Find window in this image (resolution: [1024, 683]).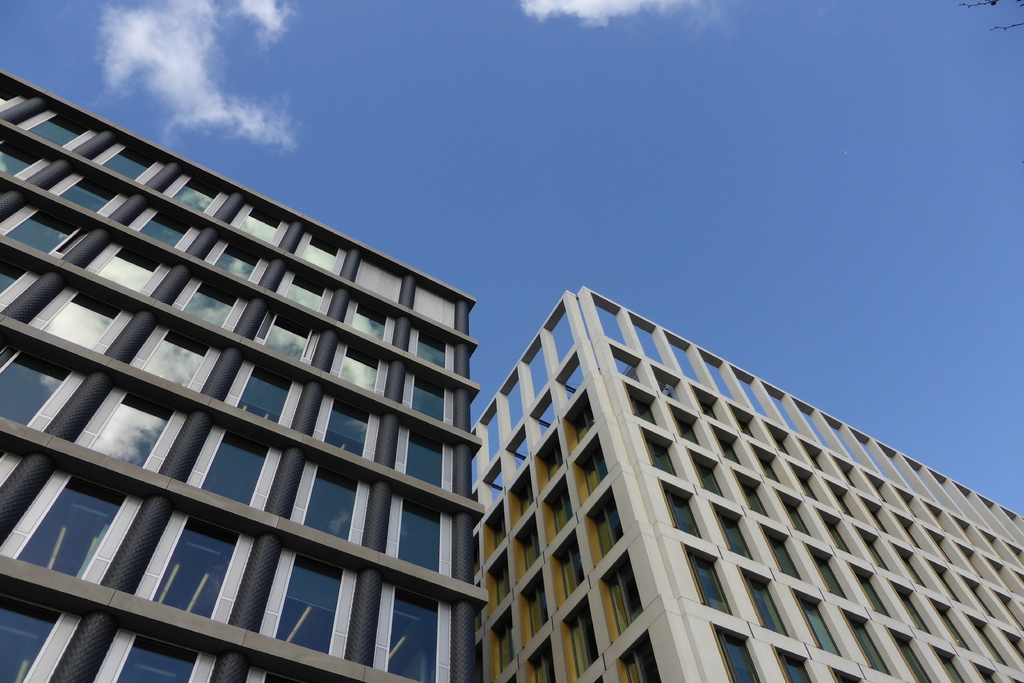
{"x1": 243, "y1": 664, "x2": 314, "y2": 682}.
